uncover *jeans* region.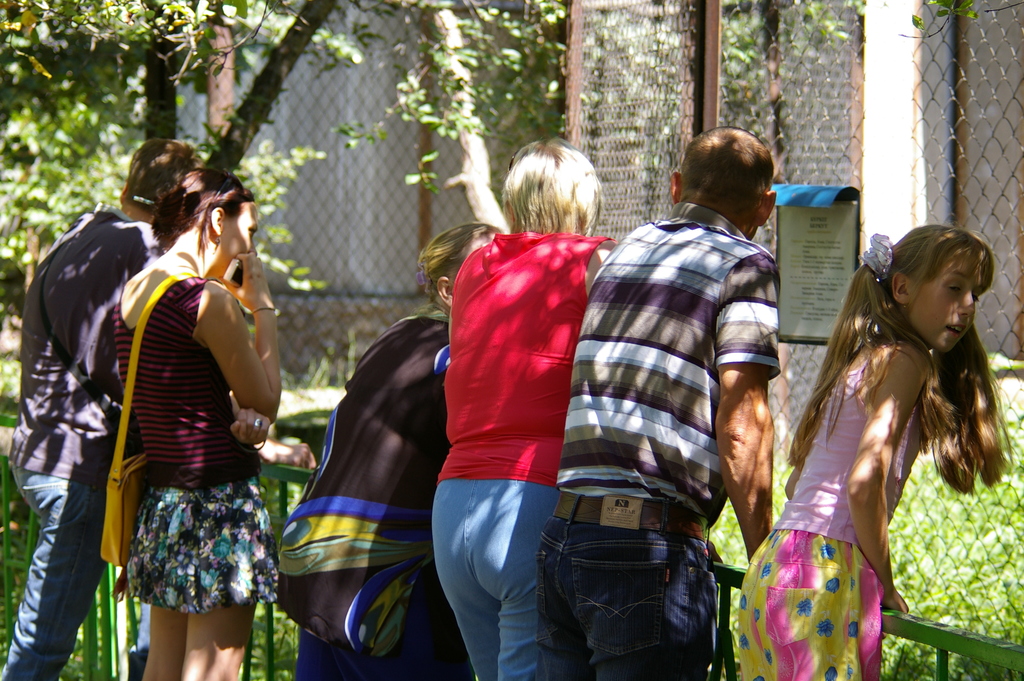
Uncovered: pyautogui.locateOnScreen(0, 452, 114, 680).
